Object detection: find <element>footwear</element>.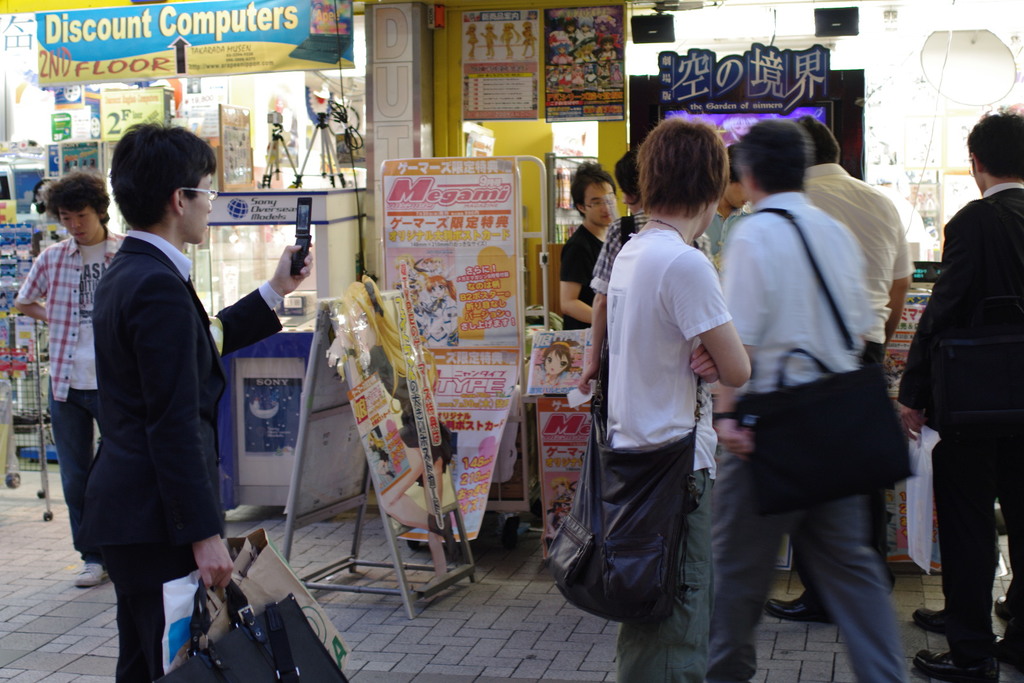
select_region(758, 583, 844, 629).
